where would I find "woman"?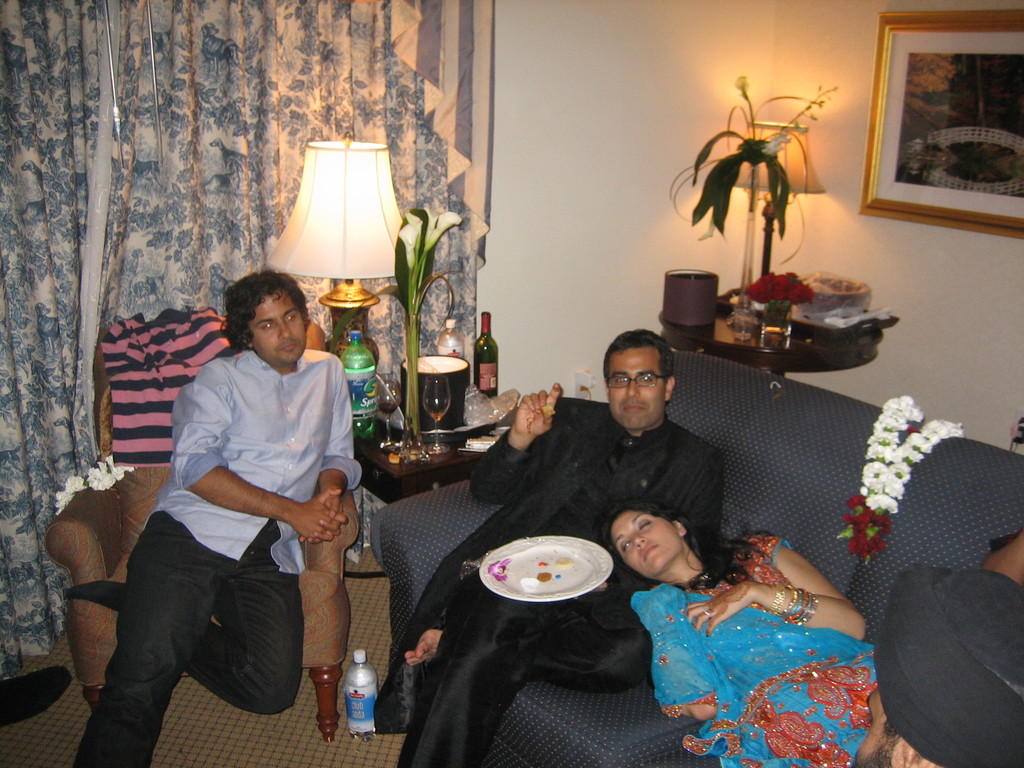
At <region>616, 475, 886, 767</region>.
